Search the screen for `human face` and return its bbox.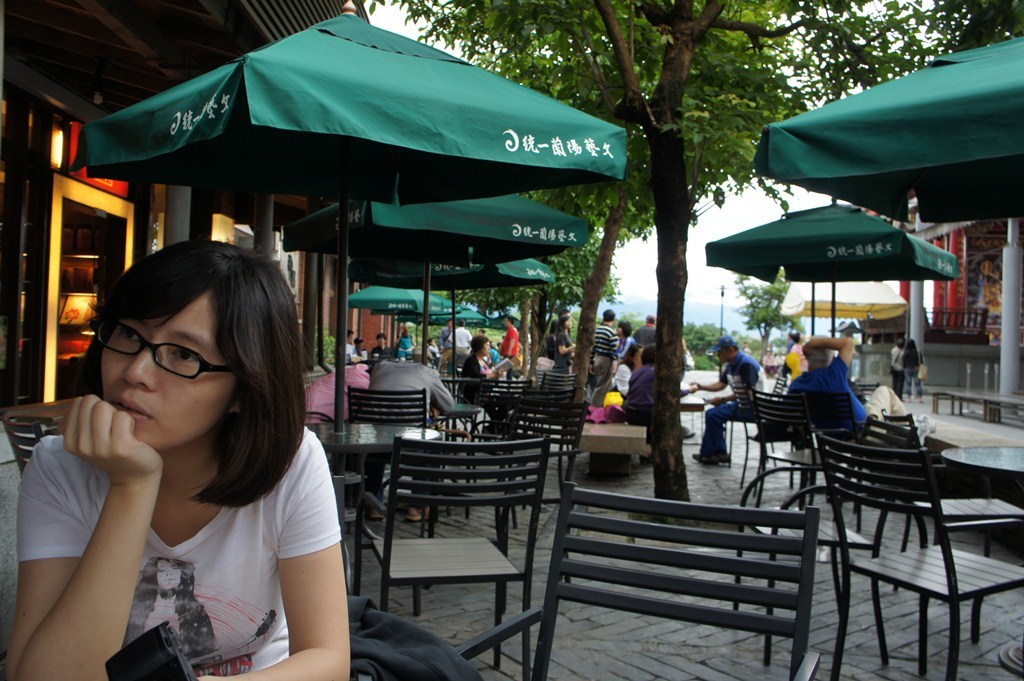
Found: Rect(98, 288, 231, 452).
